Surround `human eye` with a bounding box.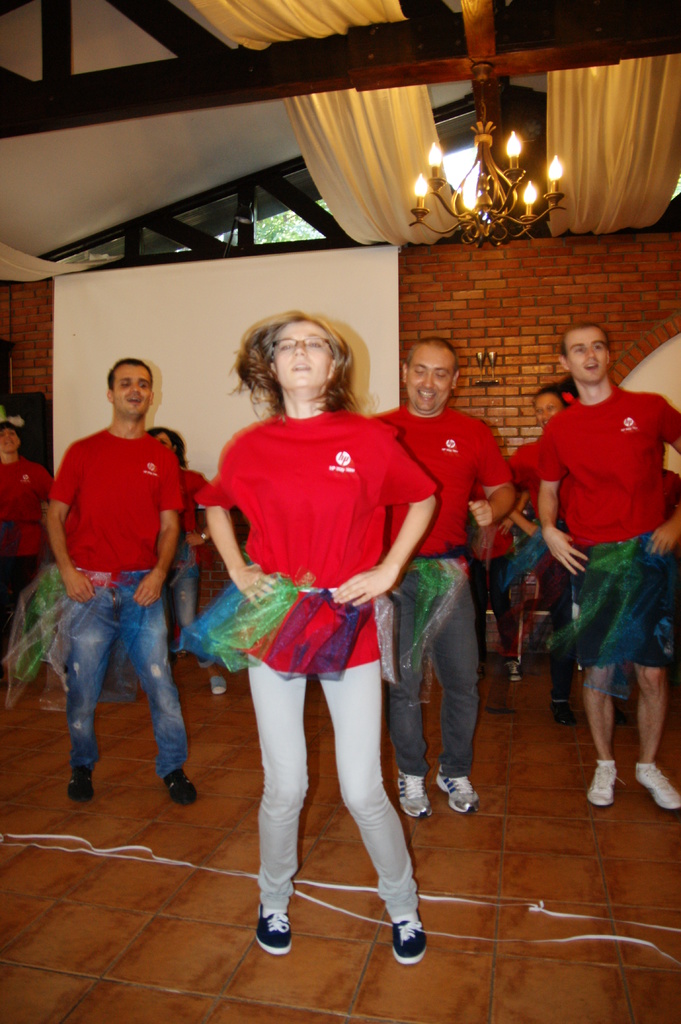
locate(278, 342, 296, 351).
